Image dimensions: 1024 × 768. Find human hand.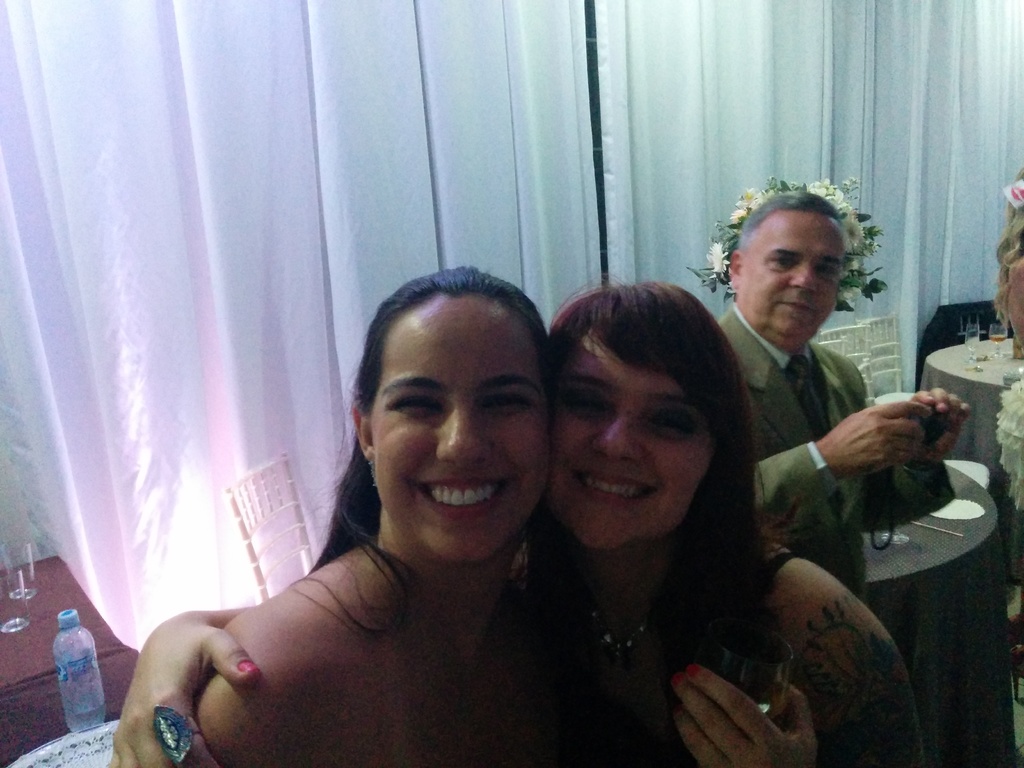
bbox(94, 599, 266, 764).
